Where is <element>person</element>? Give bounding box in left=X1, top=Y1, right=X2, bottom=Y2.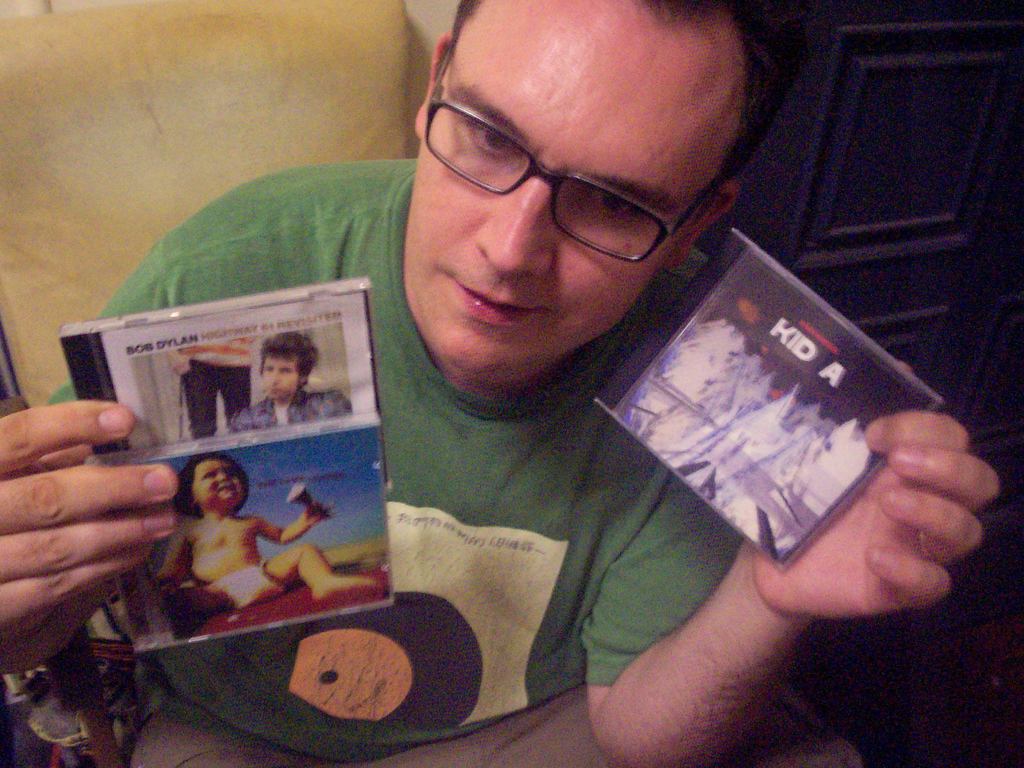
left=115, top=0, right=945, bottom=739.
